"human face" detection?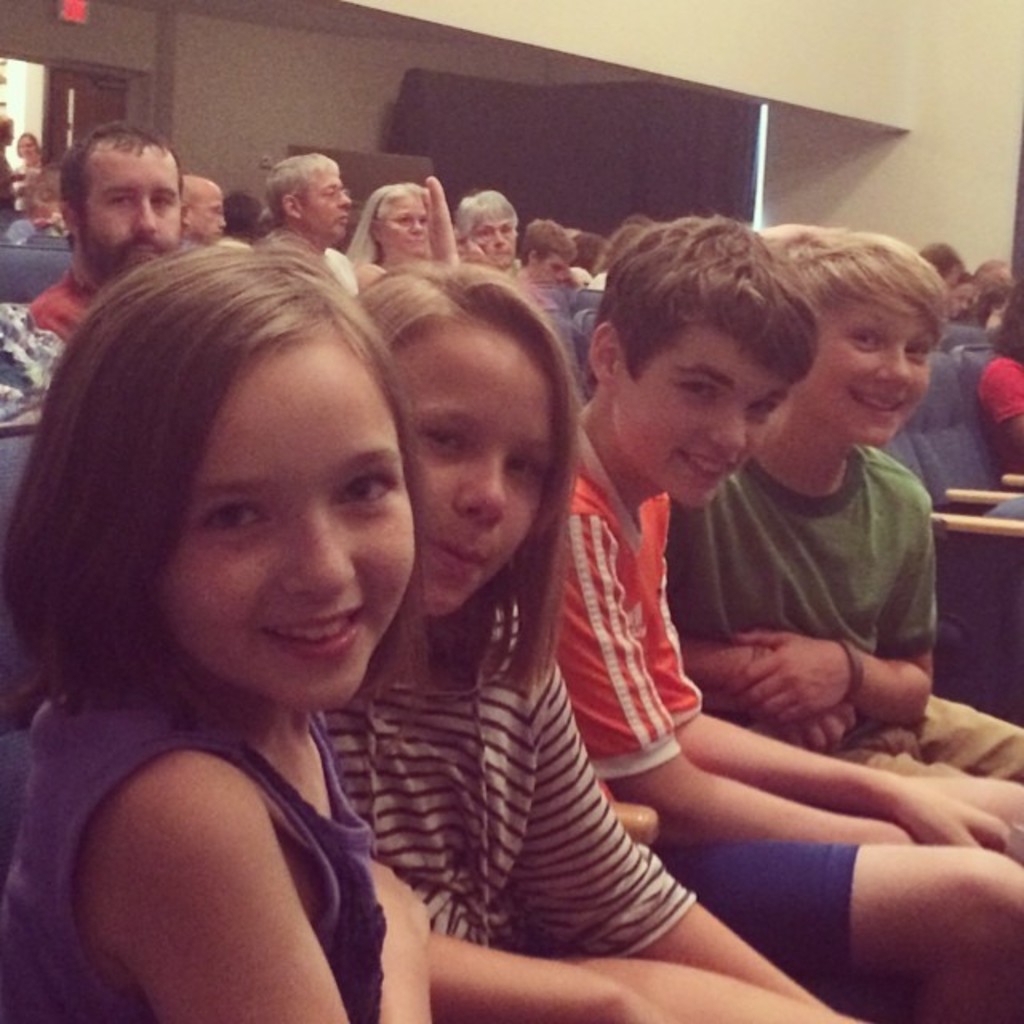
<box>75,141,181,306</box>
